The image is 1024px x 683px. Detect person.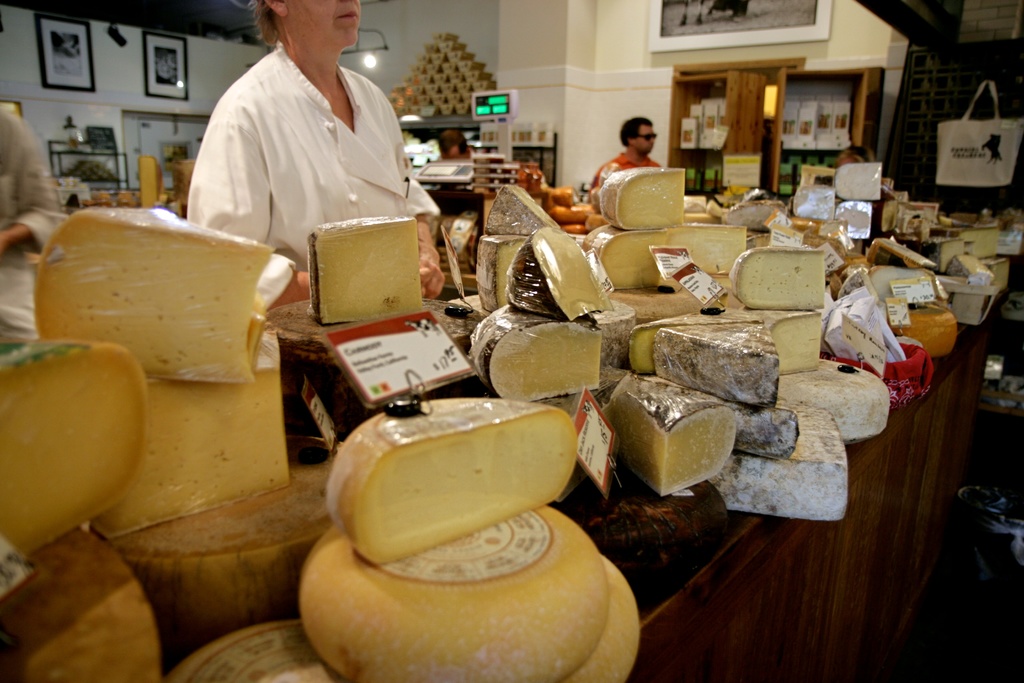
Detection: x1=186, y1=0, x2=448, y2=309.
